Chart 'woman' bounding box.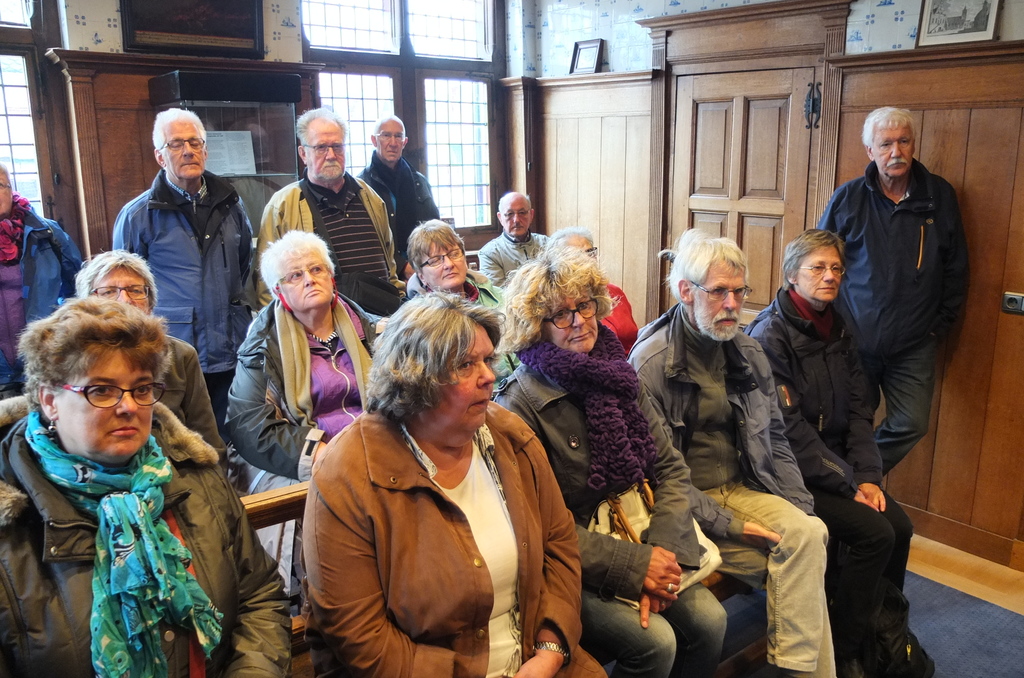
Charted: l=223, t=229, r=387, b=577.
